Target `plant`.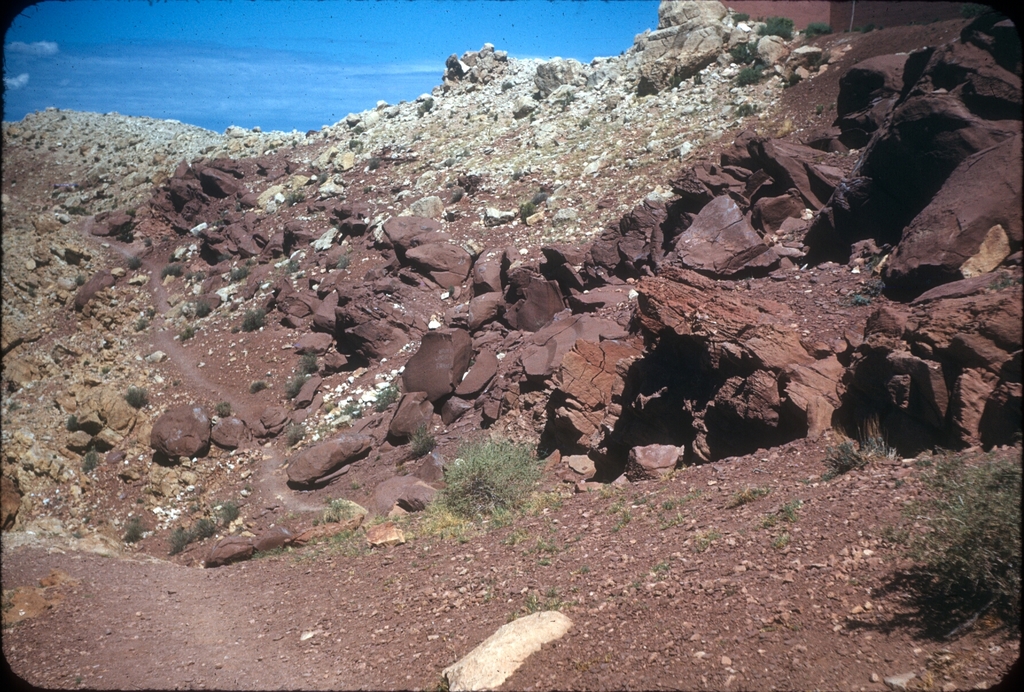
Target region: box=[145, 234, 155, 250].
